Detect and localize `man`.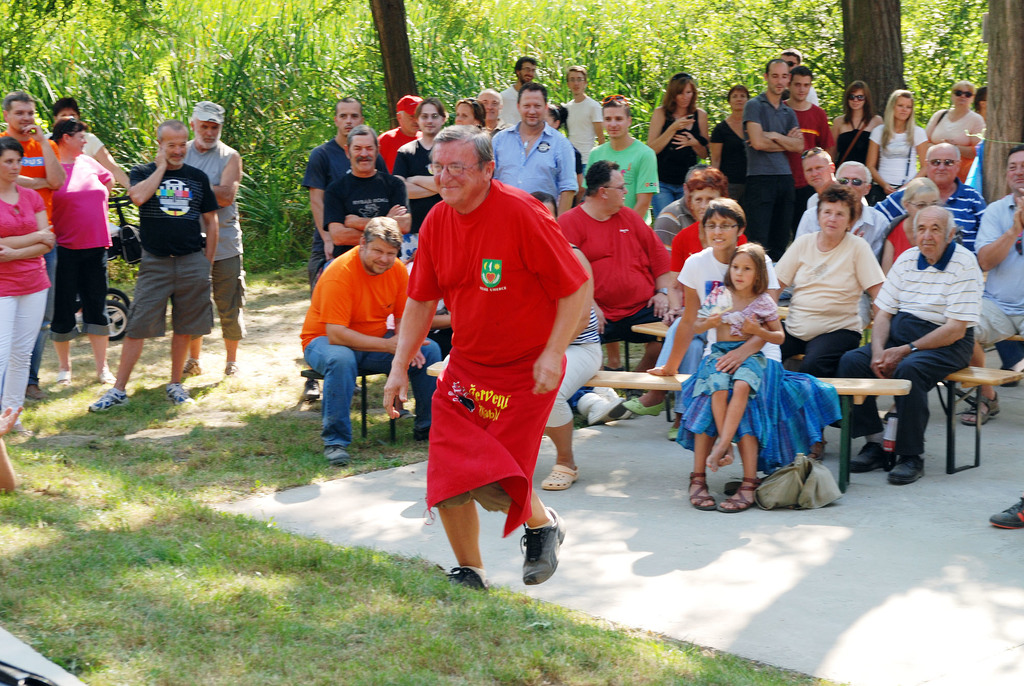
Localized at BBox(376, 93, 423, 177).
